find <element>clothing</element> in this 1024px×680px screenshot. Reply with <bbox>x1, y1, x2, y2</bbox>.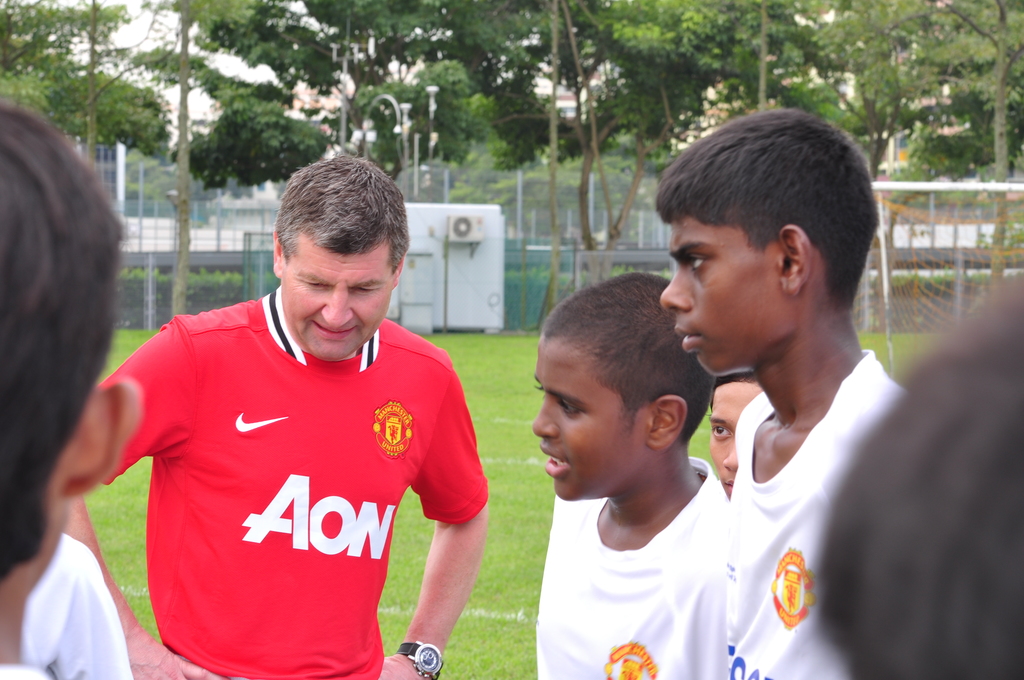
<bbox>532, 457, 732, 679</bbox>.
